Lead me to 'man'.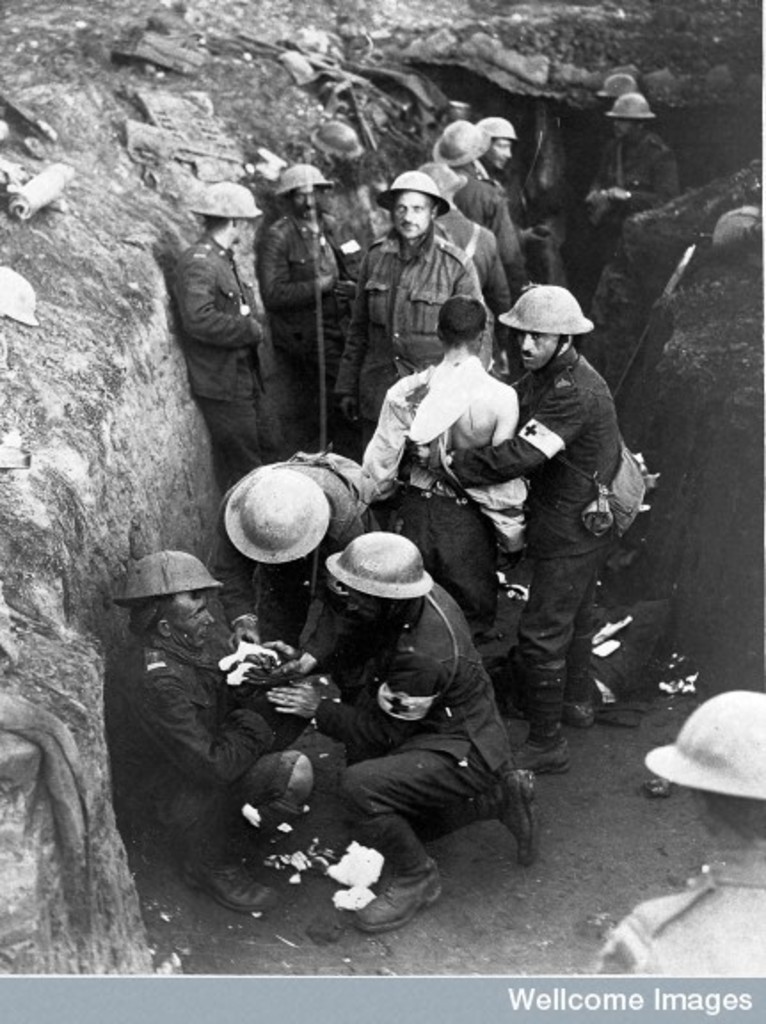
Lead to left=423, top=119, right=542, bottom=300.
